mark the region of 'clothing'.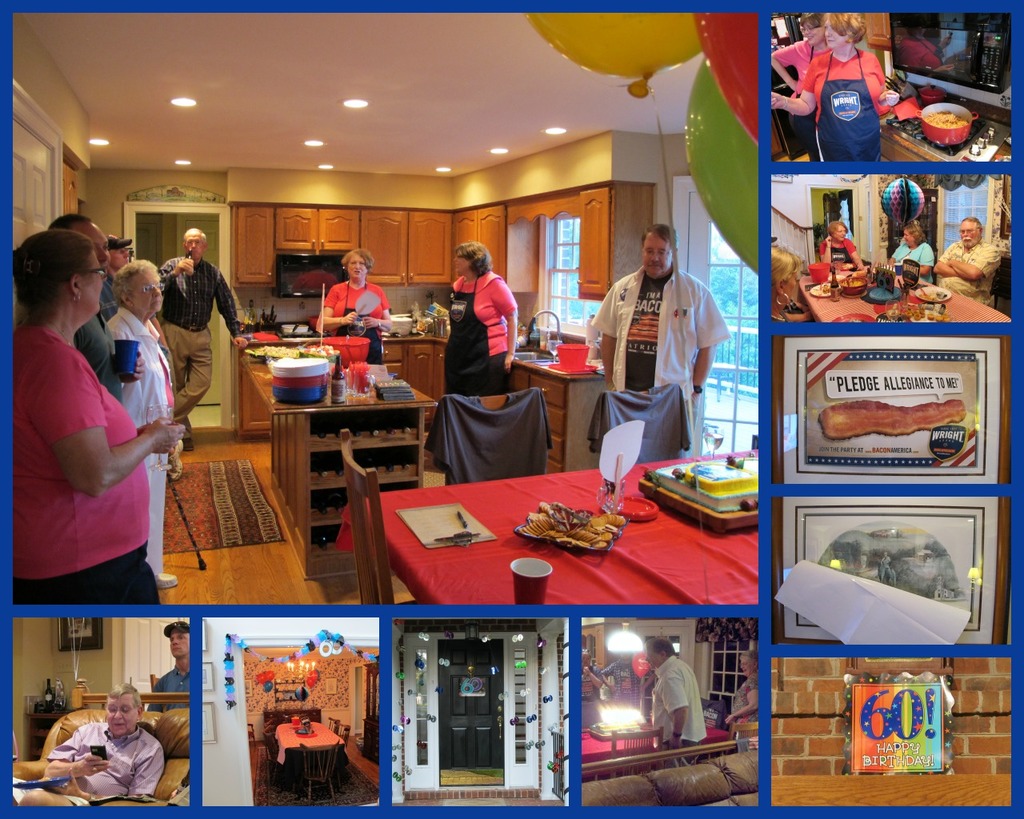
Region: 647 652 710 741.
